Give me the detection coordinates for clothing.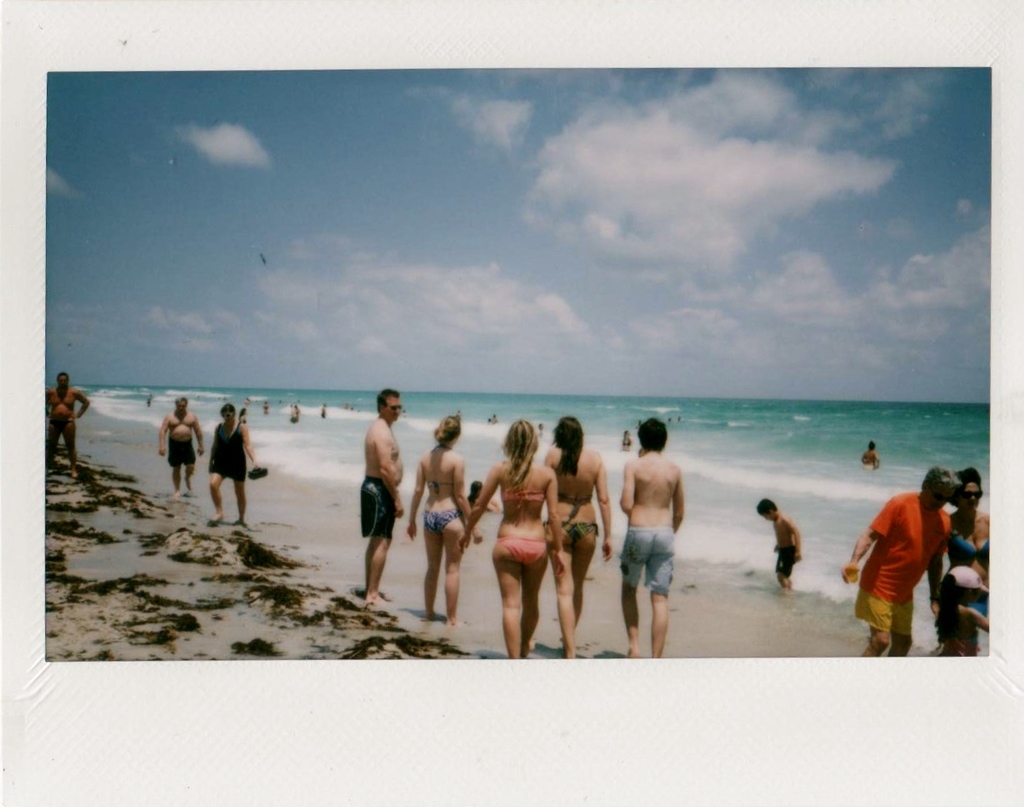
{"x1": 549, "y1": 521, "x2": 596, "y2": 548}.
